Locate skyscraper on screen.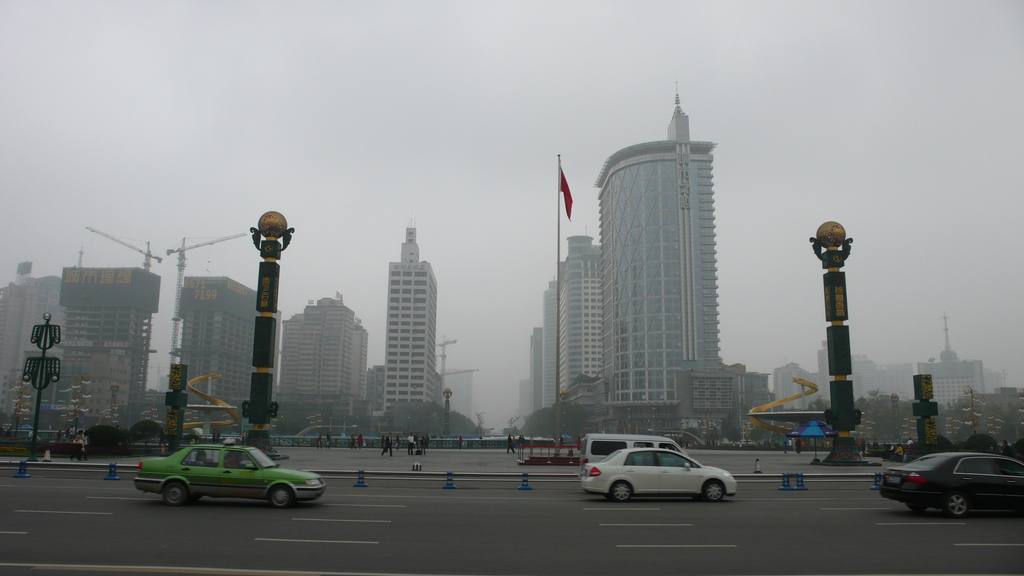
On screen at pyautogui.locateOnScreen(768, 363, 817, 414).
